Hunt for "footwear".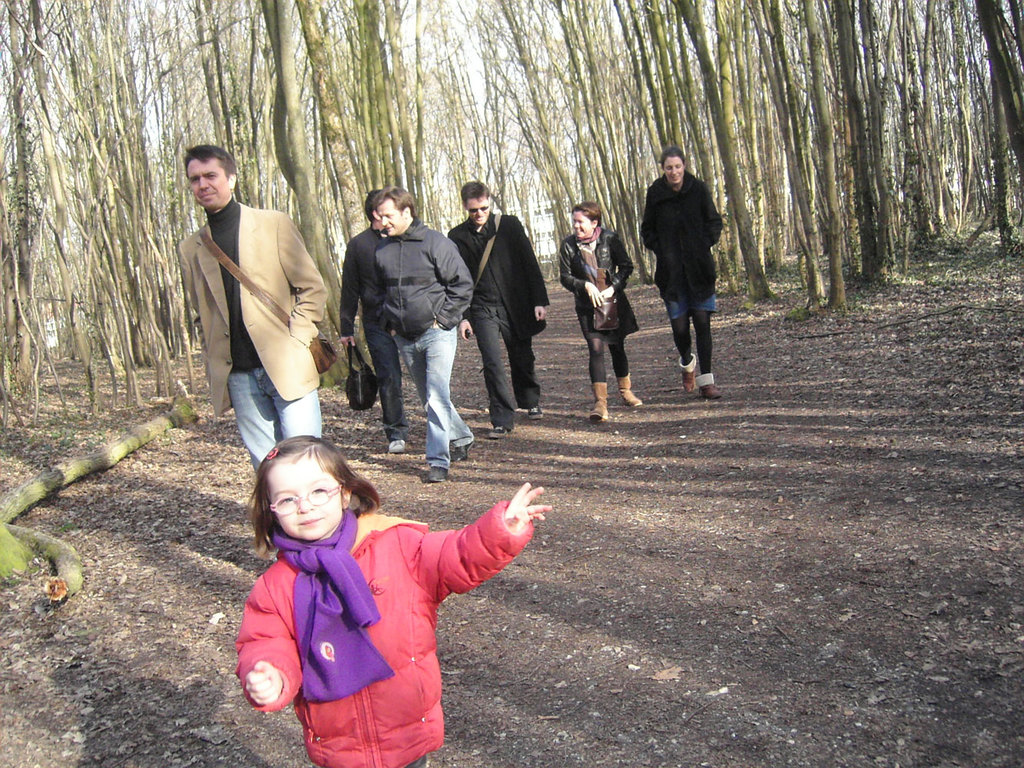
Hunted down at x1=527 y1=402 x2=542 y2=422.
